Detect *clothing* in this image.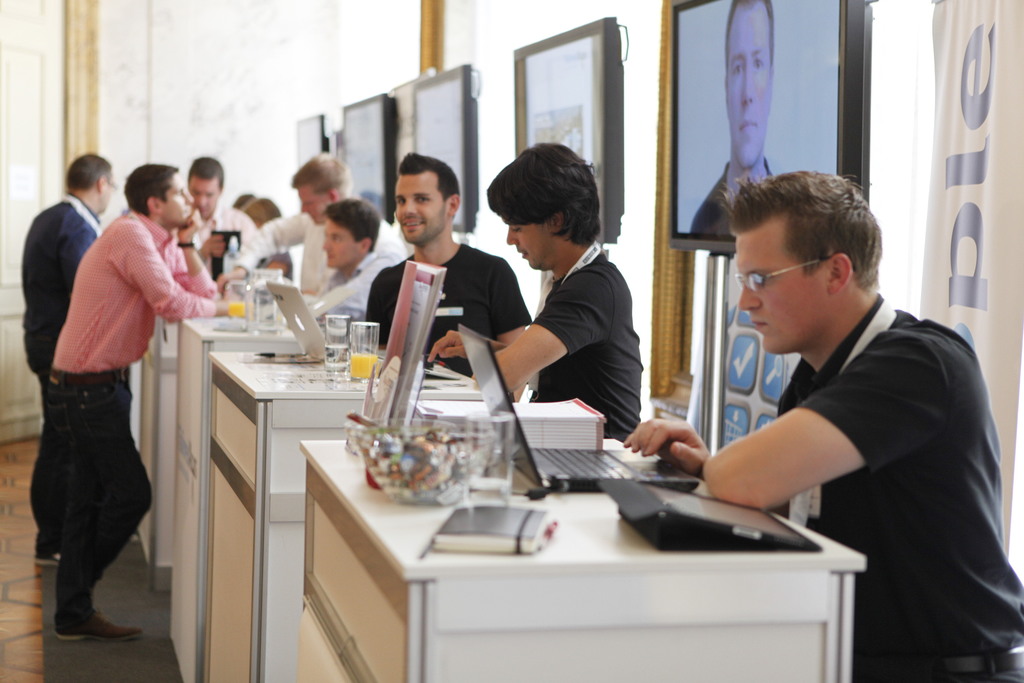
Detection: 530, 238, 641, 443.
